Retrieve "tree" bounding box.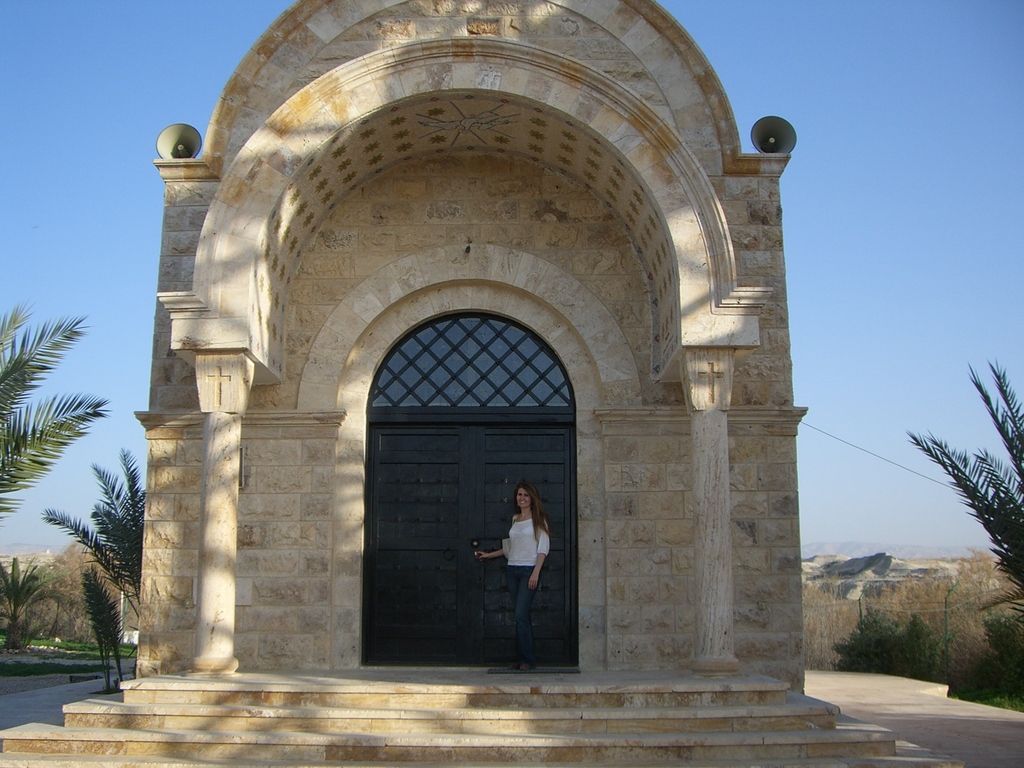
Bounding box: <region>29, 431, 143, 686</region>.
